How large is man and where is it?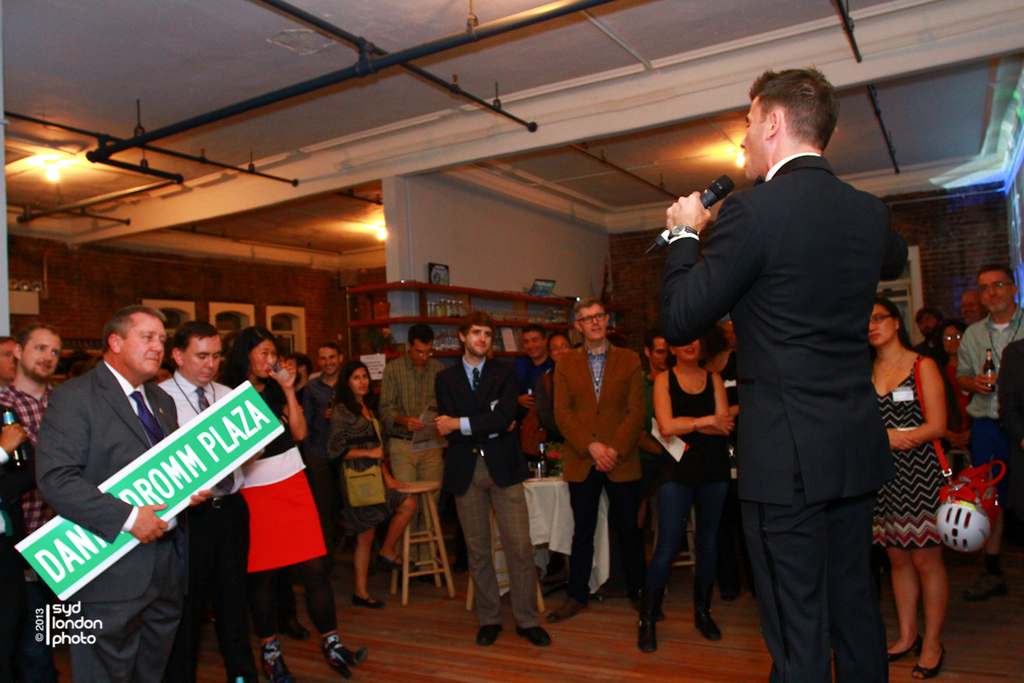
Bounding box: rect(376, 324, 451, 573).
